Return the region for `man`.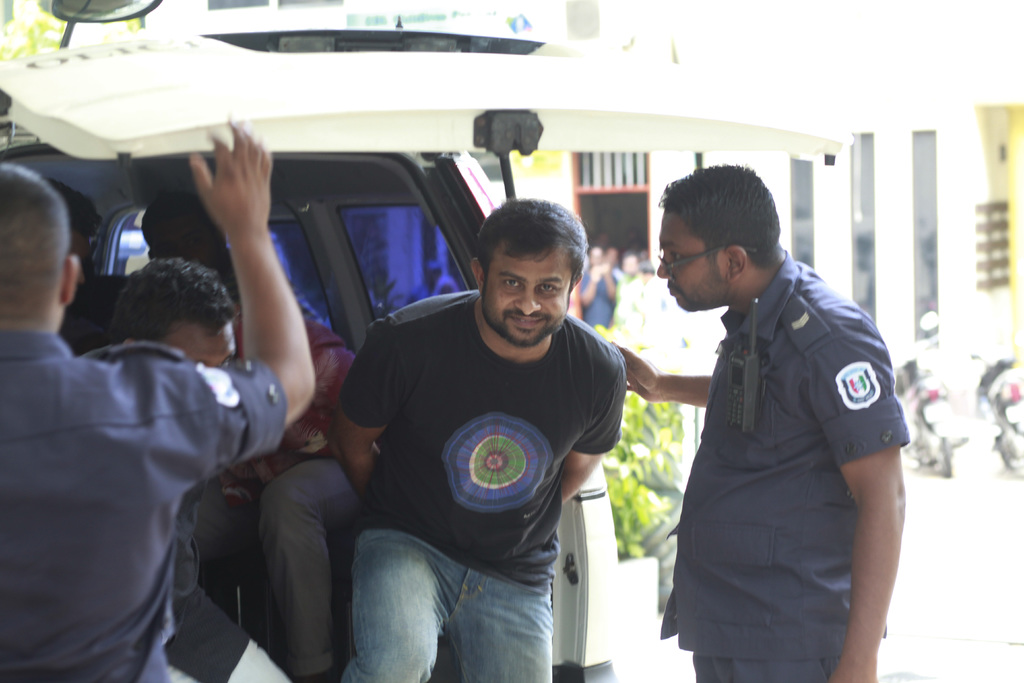
0 115 319 682.
